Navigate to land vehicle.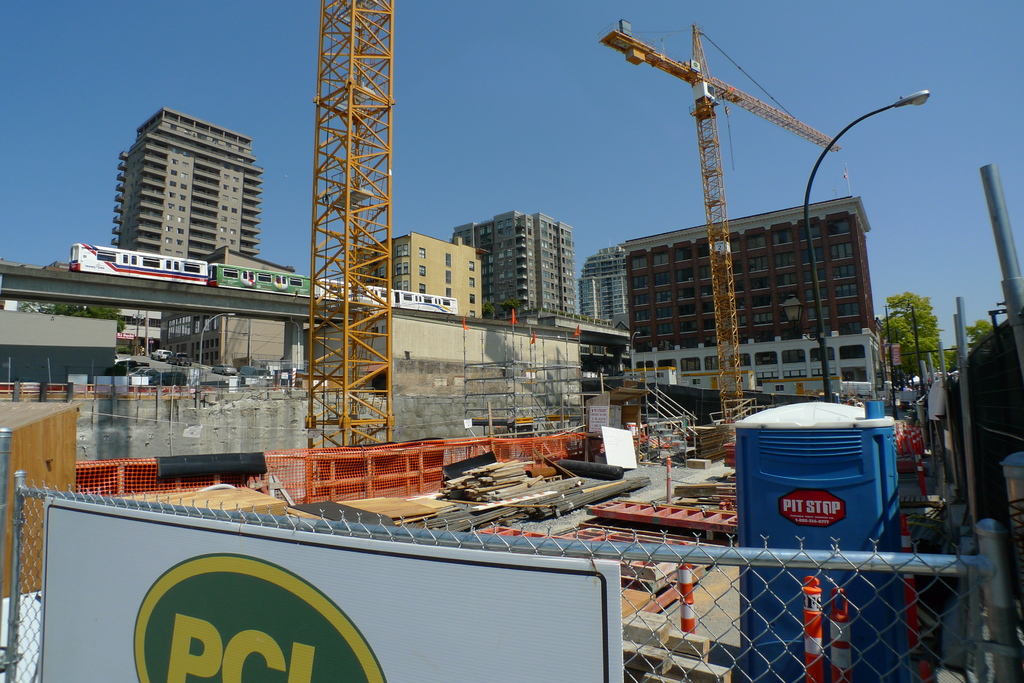
Navigation target: 216:365:237:376.
